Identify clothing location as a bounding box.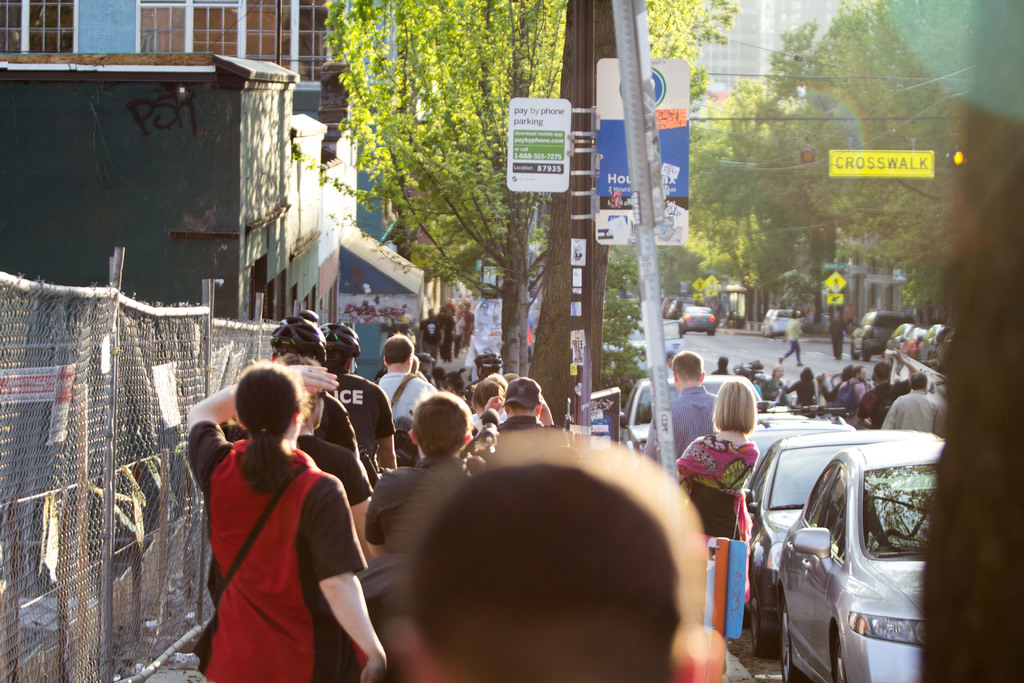
[left=370, top=372, right=434, bottom=425].
